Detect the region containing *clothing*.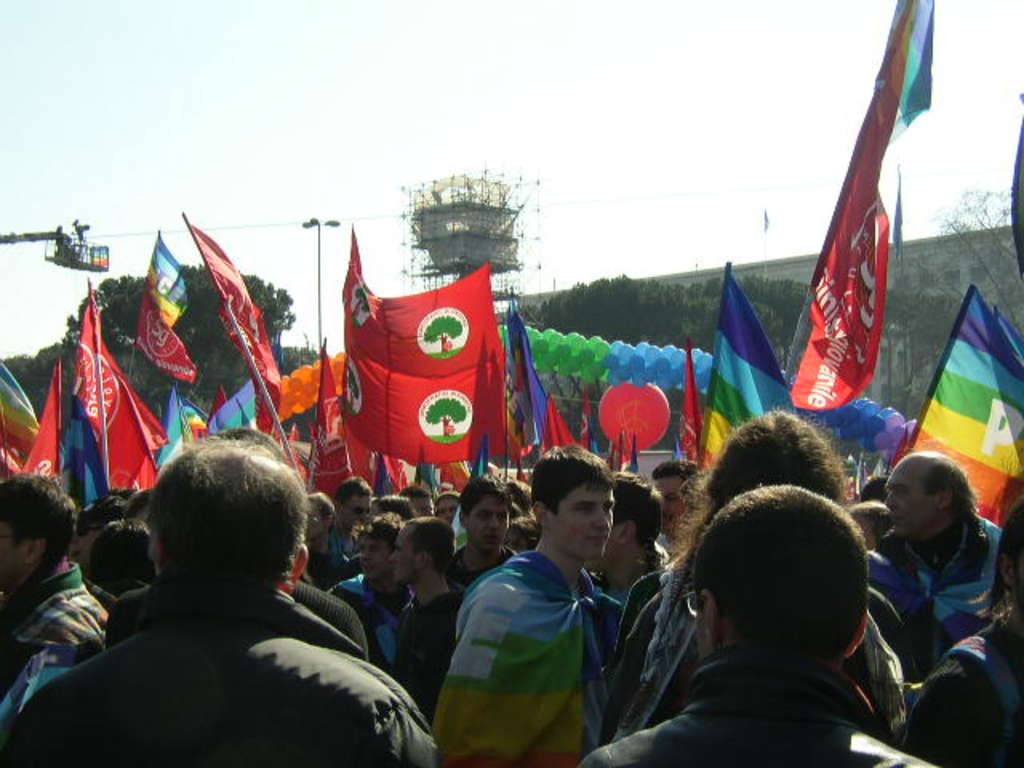
left=904, top=616, right=1022, bottom=766.
